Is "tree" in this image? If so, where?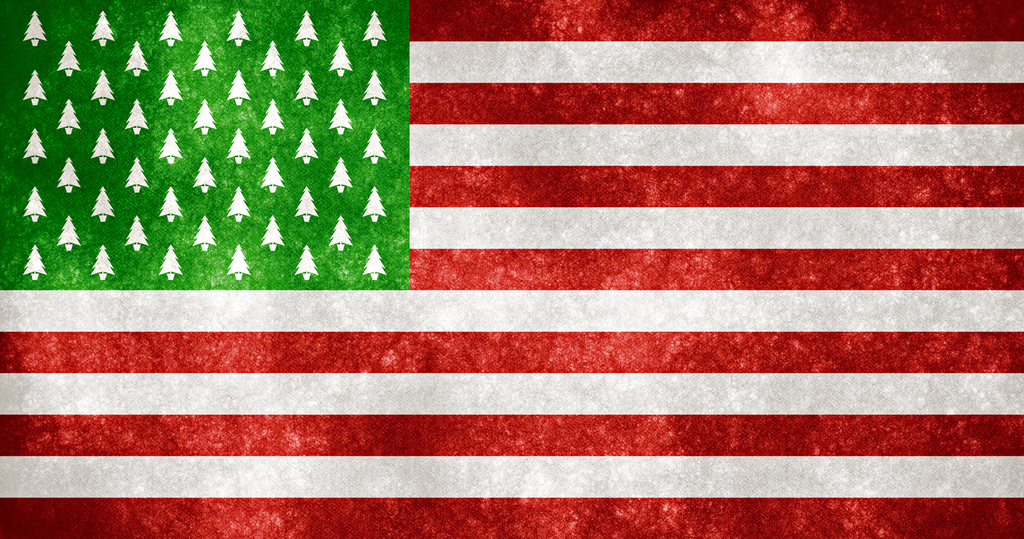
Yes, at bbox=(90, 129, 115, 158).
